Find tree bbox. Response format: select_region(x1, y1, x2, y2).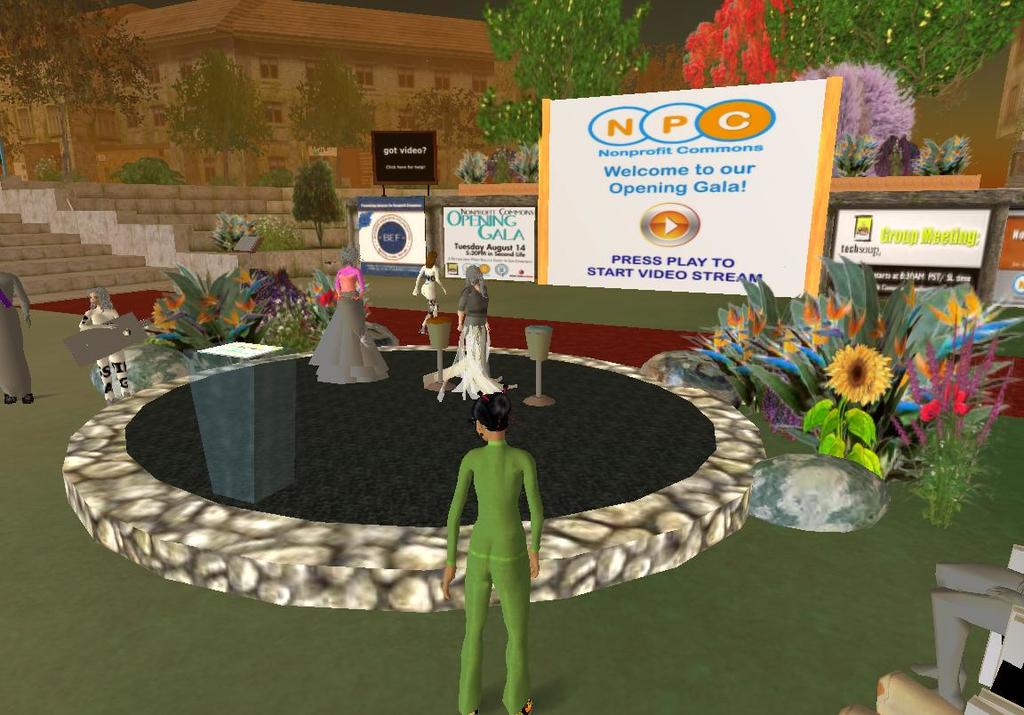
select_region(480, 0, 644, 175).
